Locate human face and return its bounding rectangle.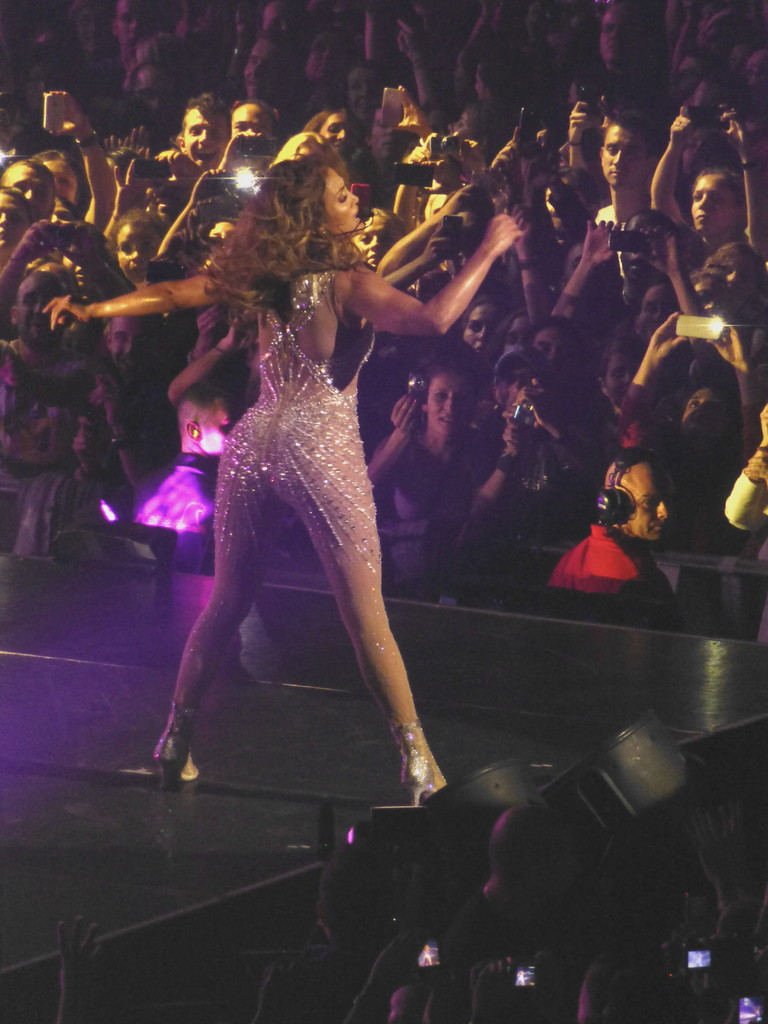
<bbox>617, 456, 669, 545</bbox>.
